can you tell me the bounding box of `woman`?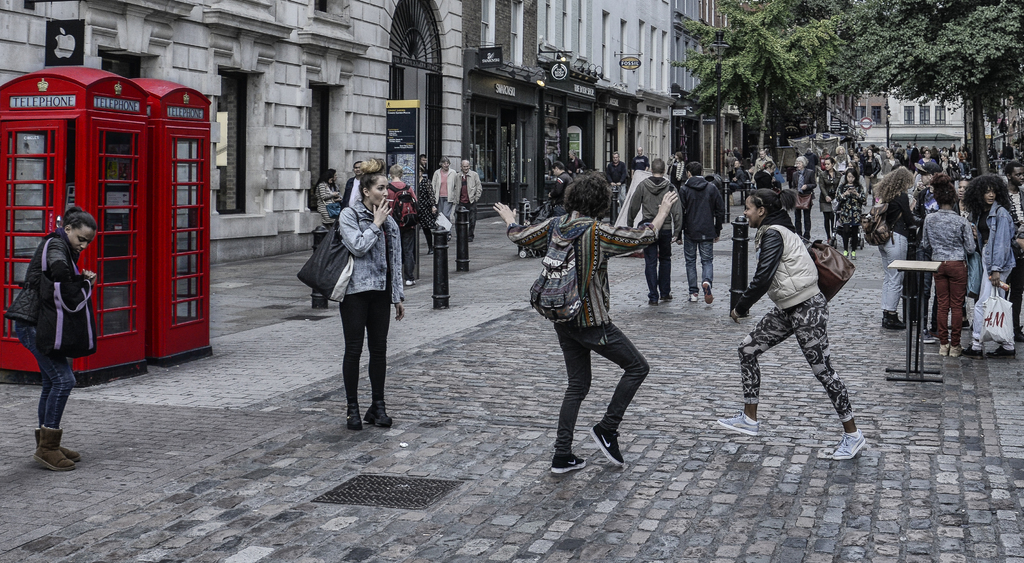
874 163 927 333.
